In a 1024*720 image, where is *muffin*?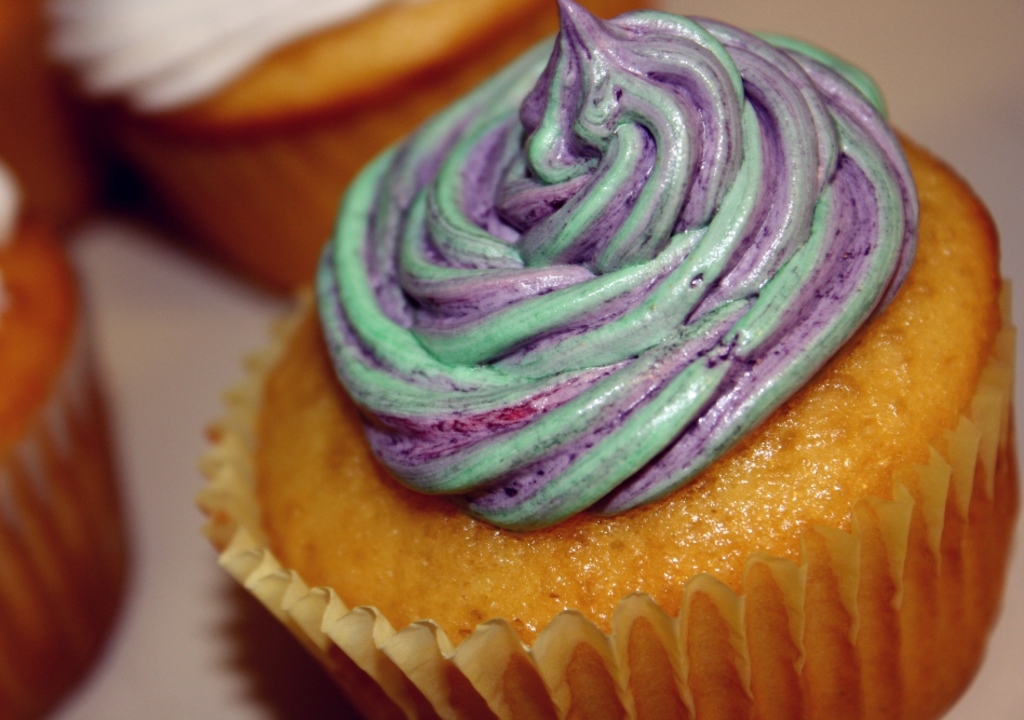
[194, 0, 1023, 719].
